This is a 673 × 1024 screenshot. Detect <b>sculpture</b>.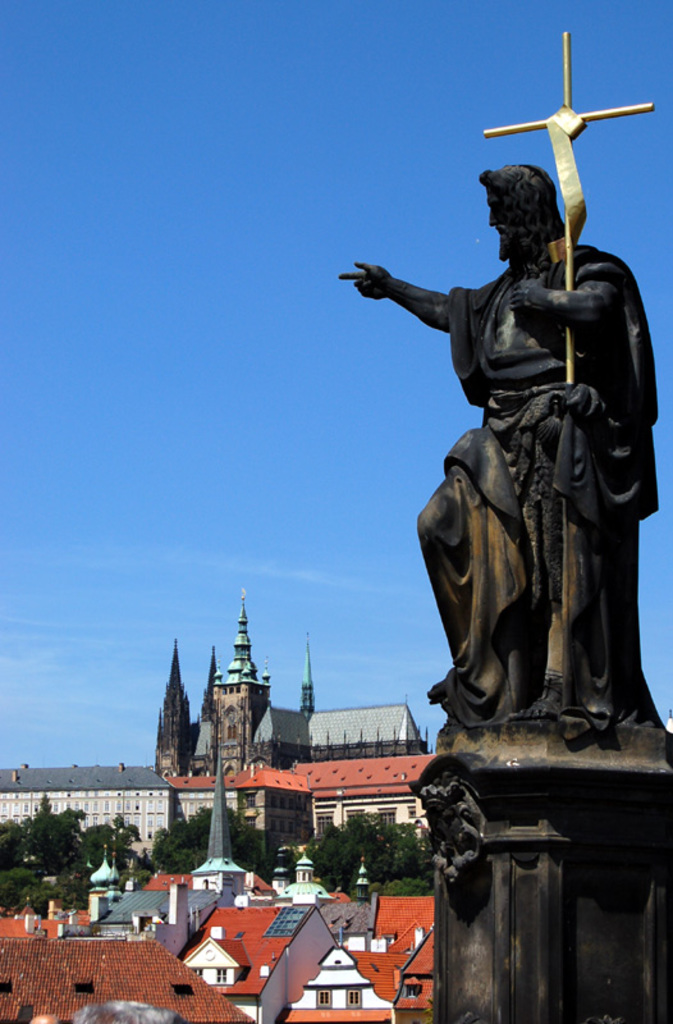
l=362, t=101, r=660, b=797.
